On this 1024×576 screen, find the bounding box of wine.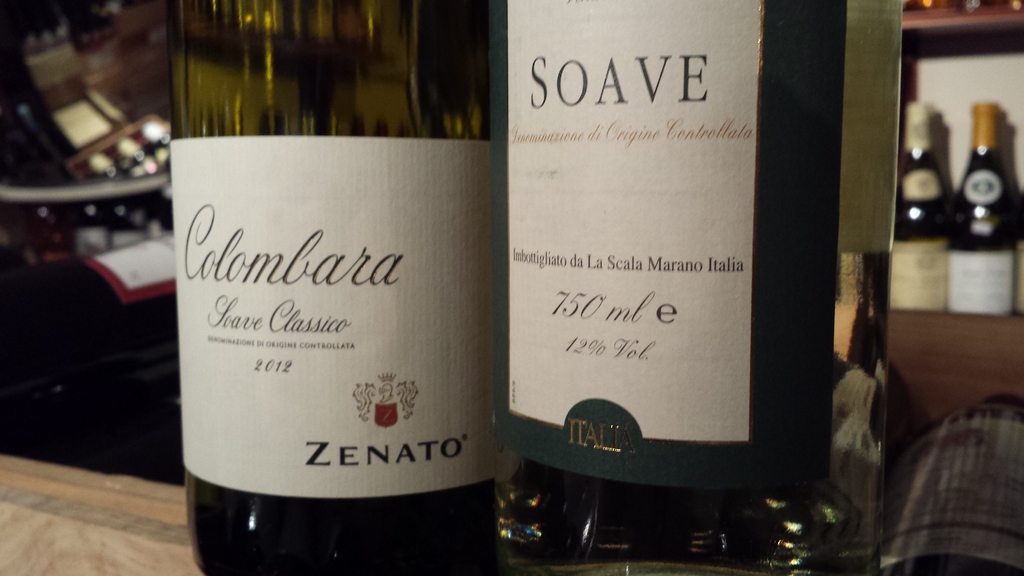
Bounding box: region(495, 0, 851, 575).
